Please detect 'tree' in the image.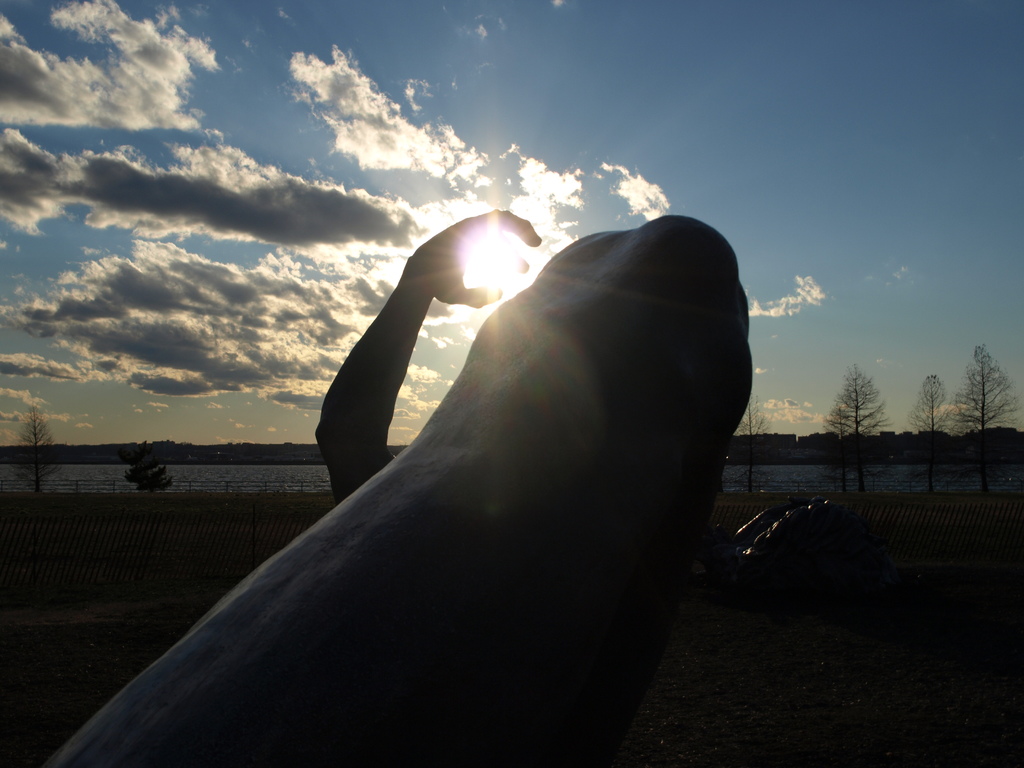
{"left": 942, "top": 333, "right": 1011, "bottom": 446}.
